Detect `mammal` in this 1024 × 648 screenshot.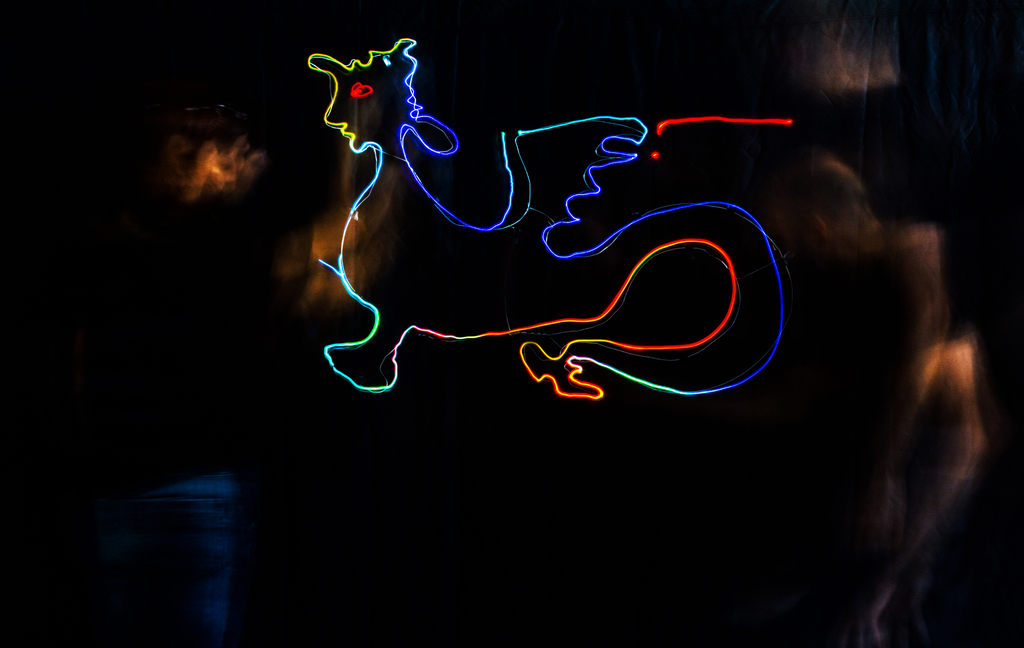
Detection: (116, 334, 247, 644).
